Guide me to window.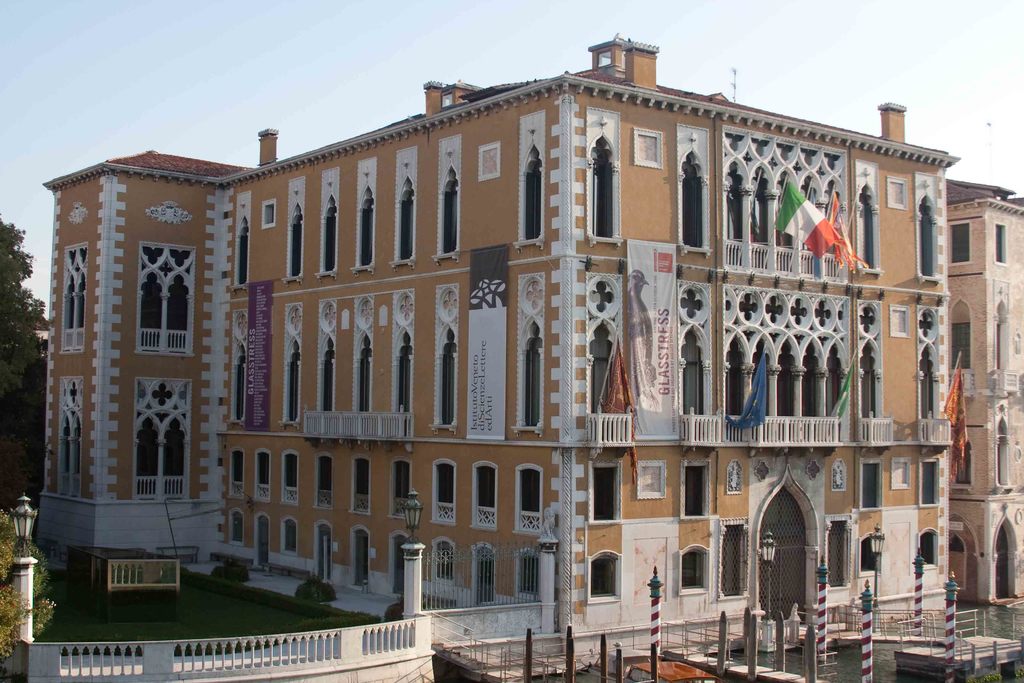
Guidance: x1=948 y1=226 x2=976 y2=267.
